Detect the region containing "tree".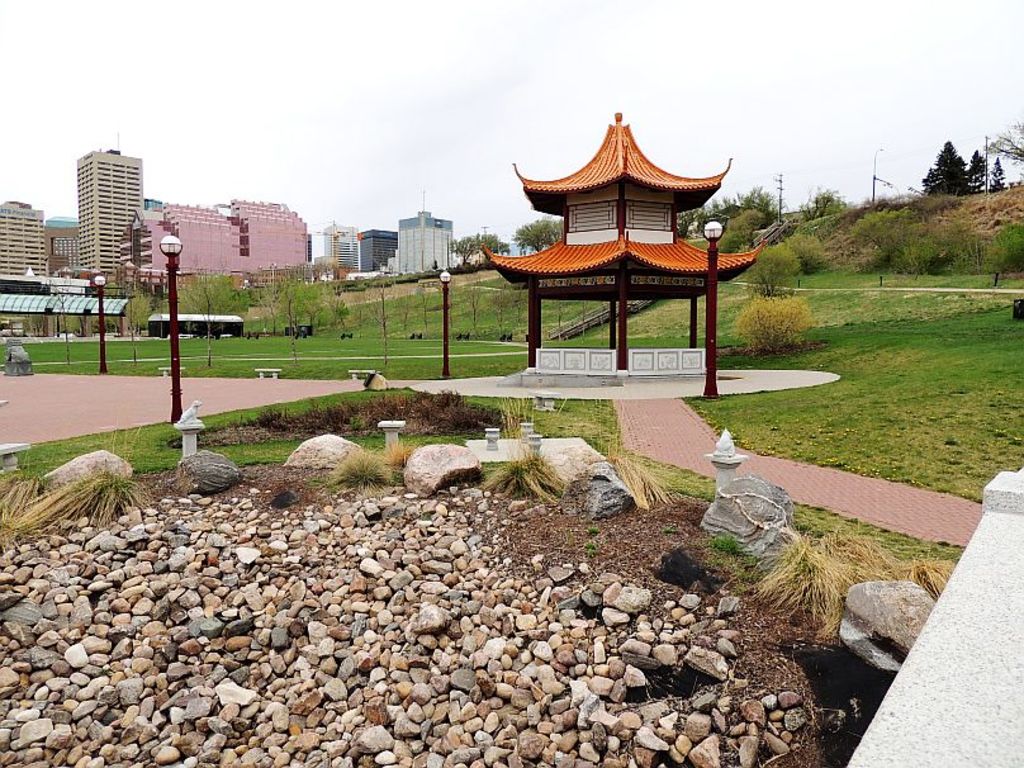
BBox(251, 270, 290, 328).
